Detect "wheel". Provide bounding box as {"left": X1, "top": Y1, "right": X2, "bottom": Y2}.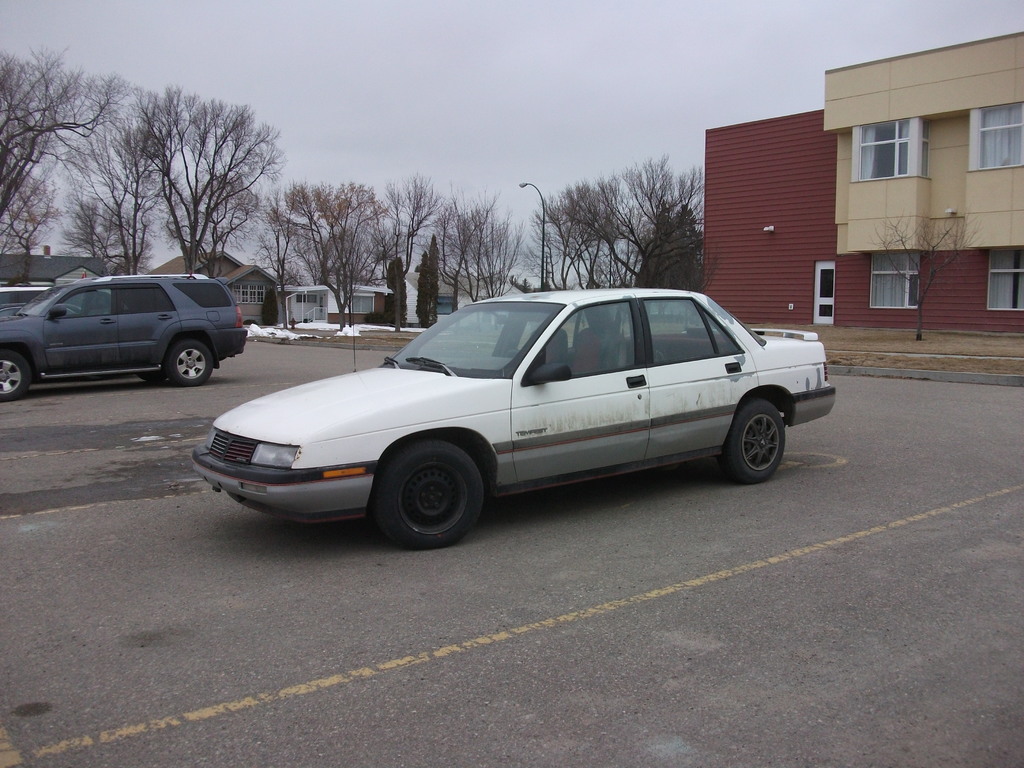
{"left": 0, "top": 349, "right": 31, "bottom": 401}.
